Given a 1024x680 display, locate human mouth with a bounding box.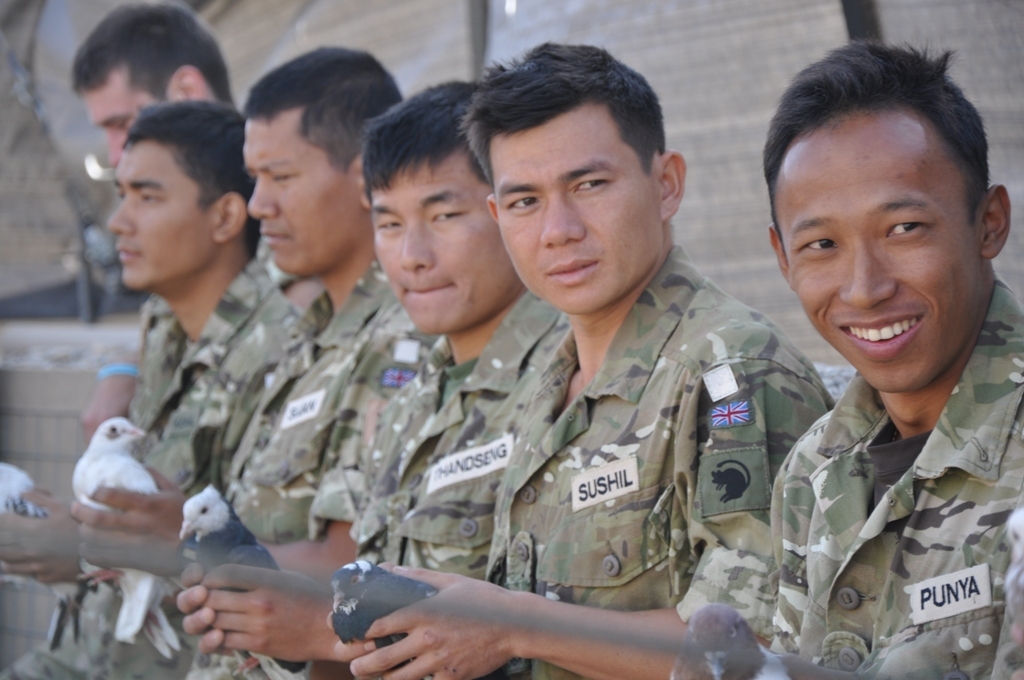
Located: BBox(115, 244, 143, 262).
